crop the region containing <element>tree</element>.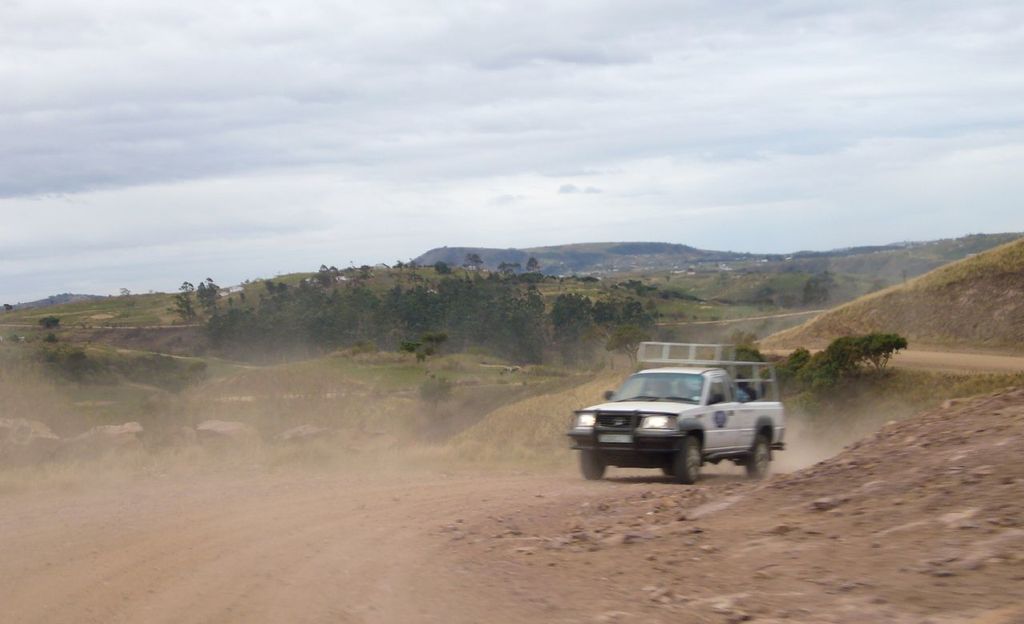
Crop region: [526,255,539,272].
